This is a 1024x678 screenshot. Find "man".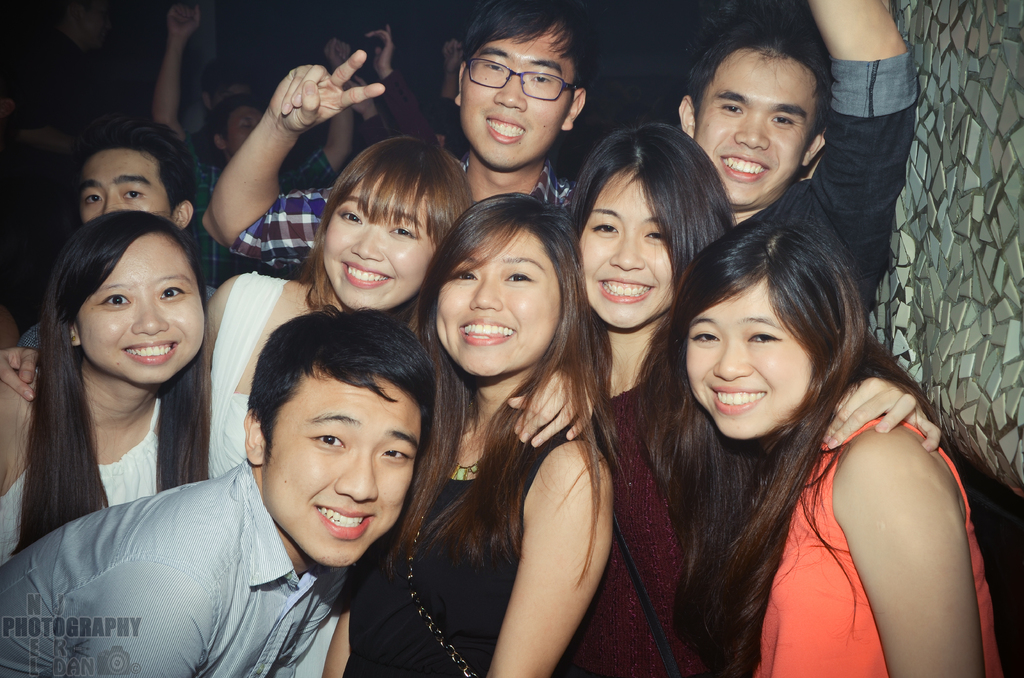
Bounding box: <box>158,0,353,275</box>.
